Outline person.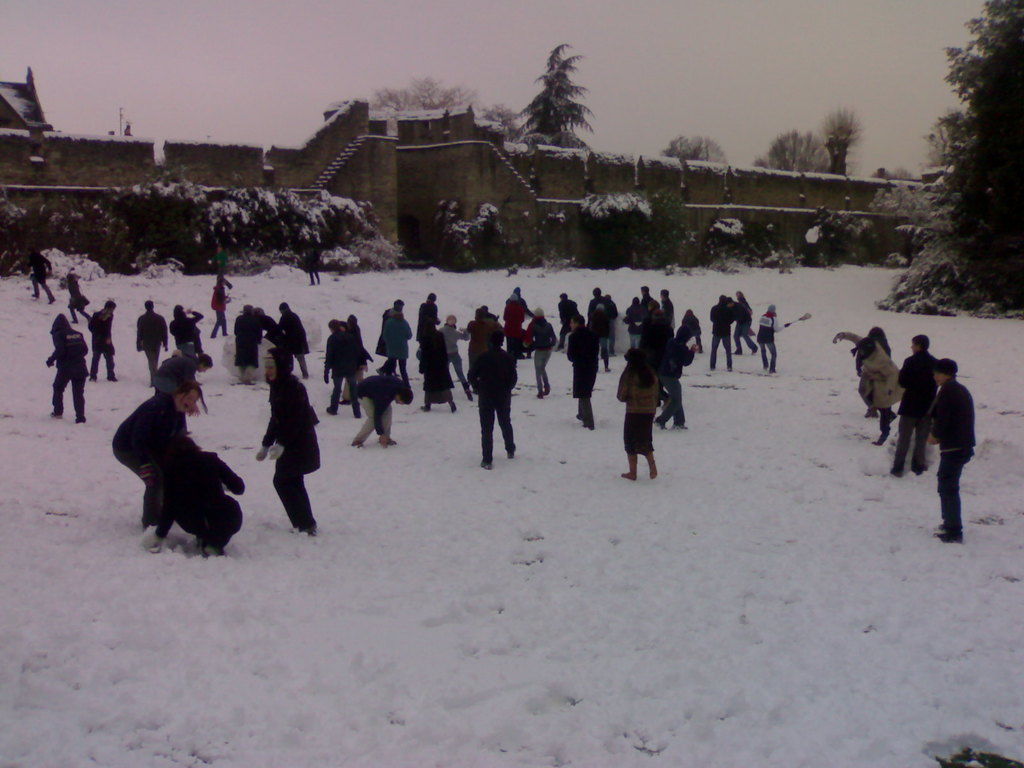
Outline: (233, 301, 258, 392).
